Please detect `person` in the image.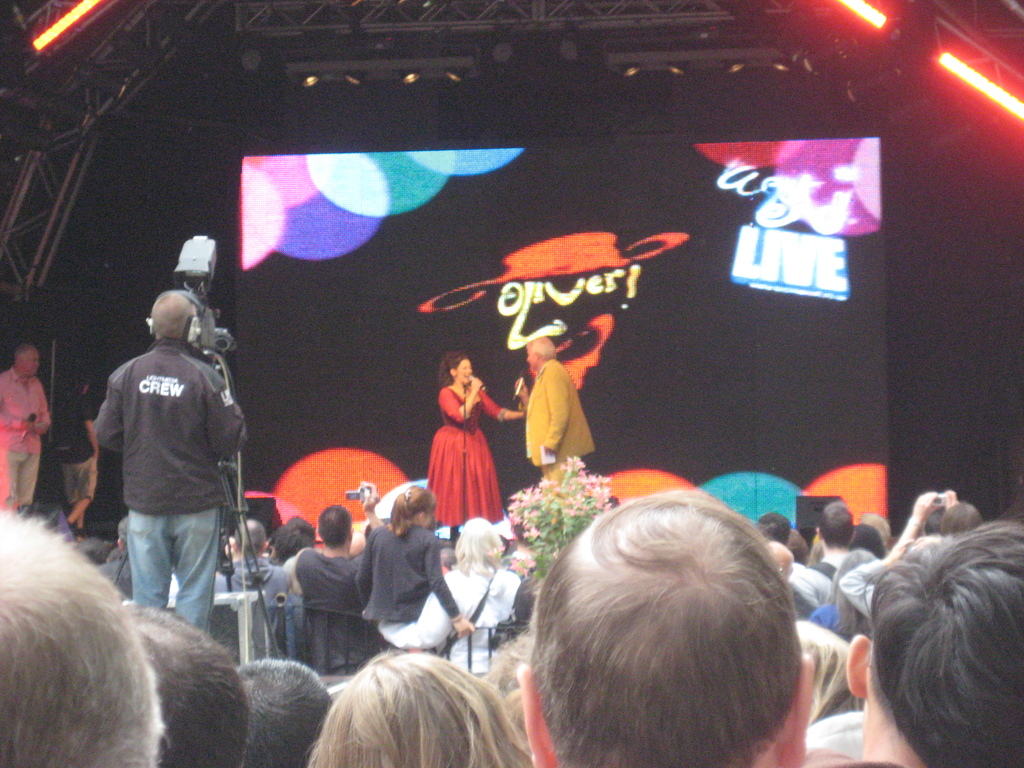
(left=0, top=341, right=60, bottom=516).
